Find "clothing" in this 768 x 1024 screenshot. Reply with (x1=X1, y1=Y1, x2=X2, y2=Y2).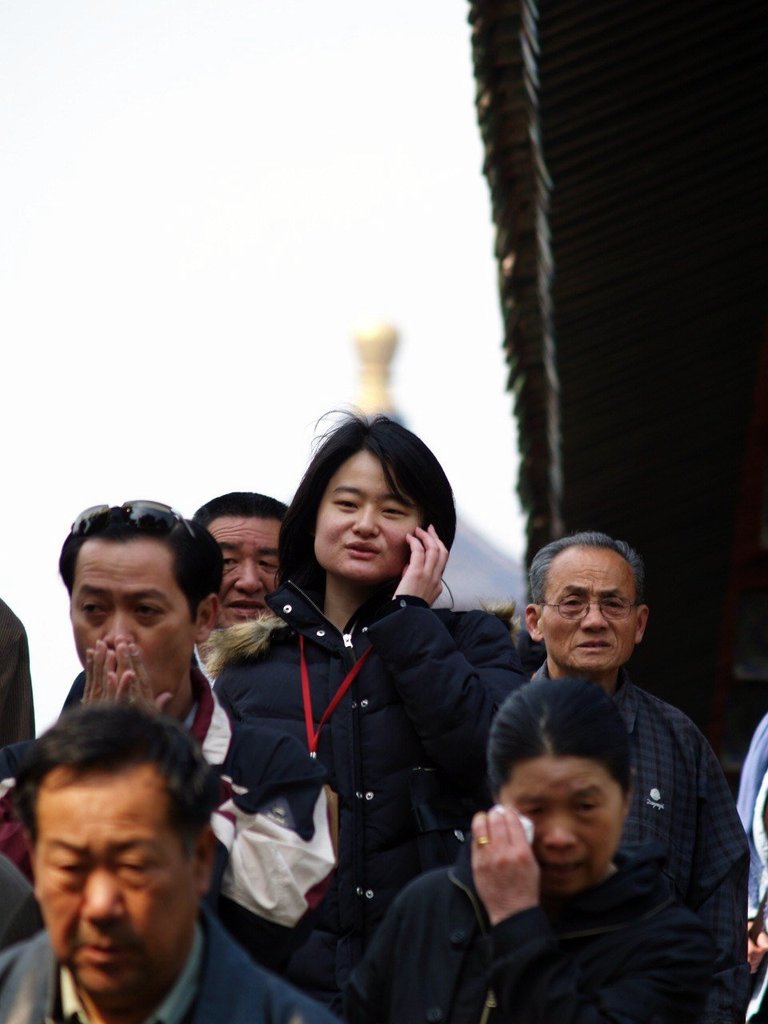
(x1=3, y1=910, x2=338, y2=1023).
